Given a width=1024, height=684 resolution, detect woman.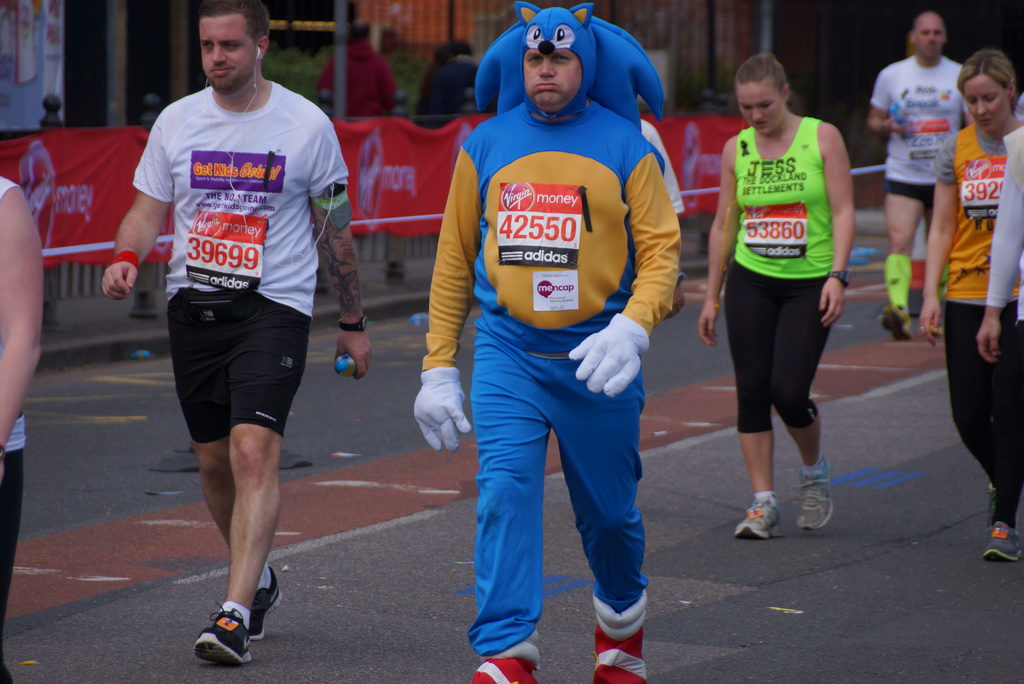
(left=705, top=58, right=866, bottom=543).
